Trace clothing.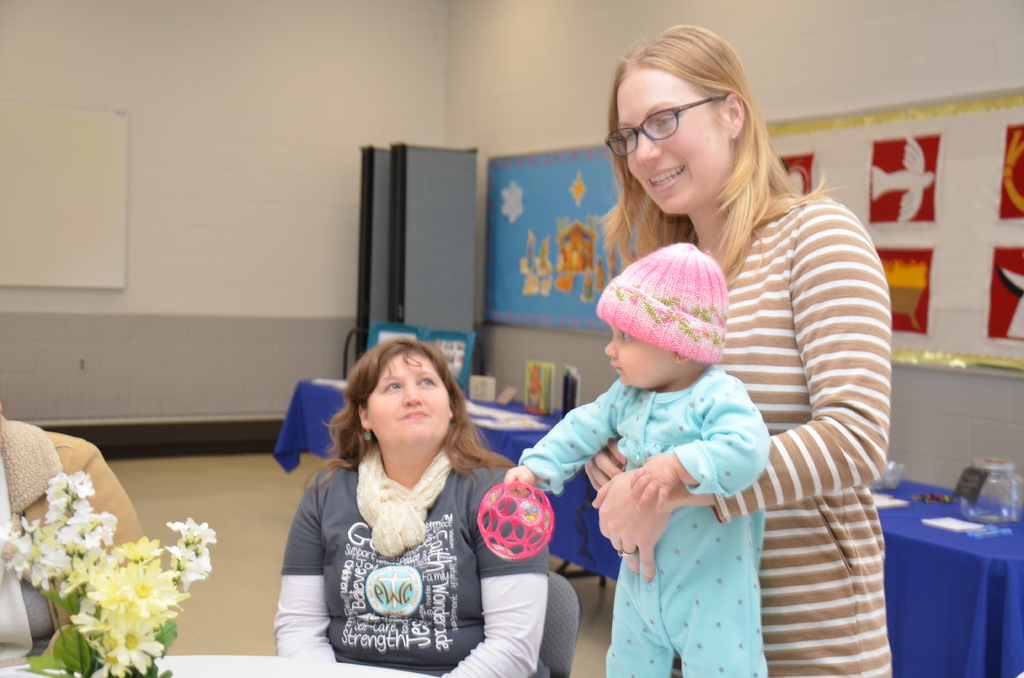
Traced to bbox=(270, 445, 551, 677).
